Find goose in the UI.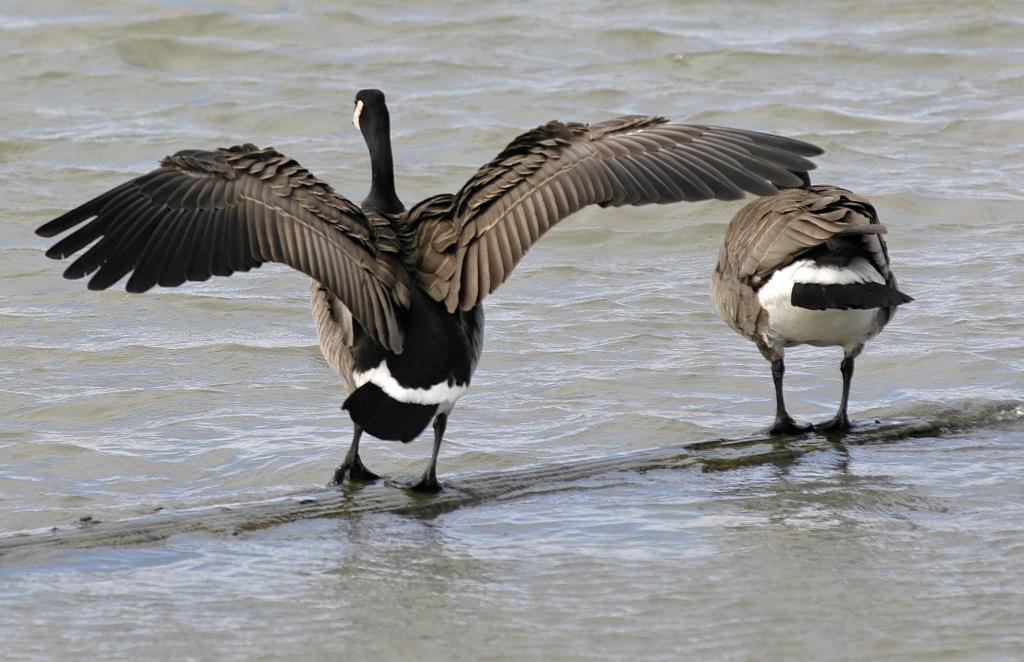
UI element at select_region(33, 90, 820, 491).
